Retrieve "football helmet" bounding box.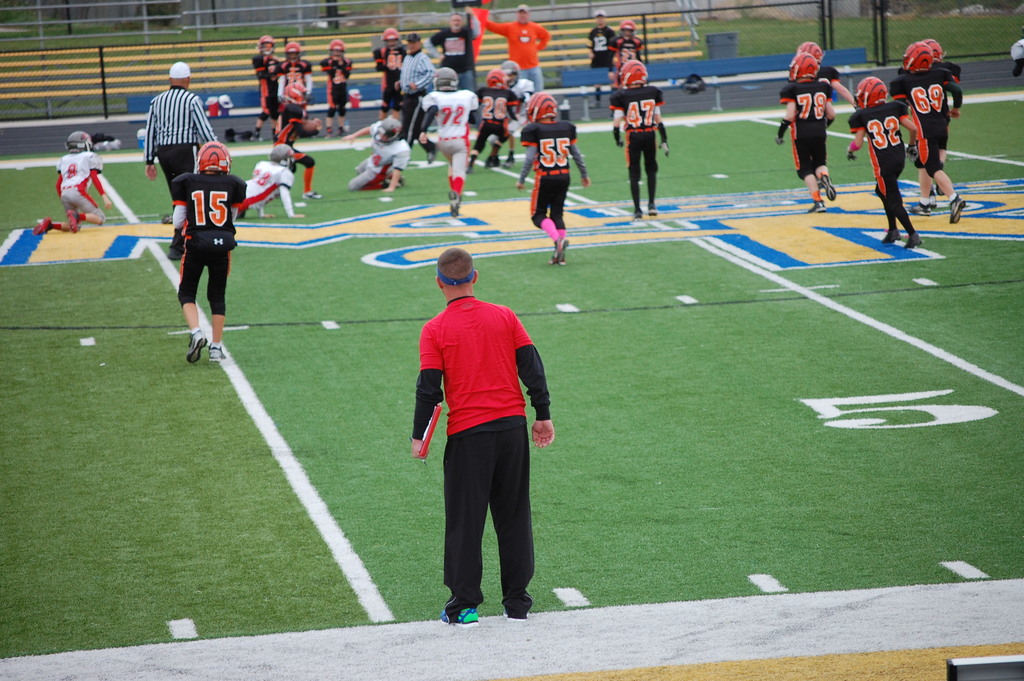
Bounding box: BBox(521, 94, 563, 119).
